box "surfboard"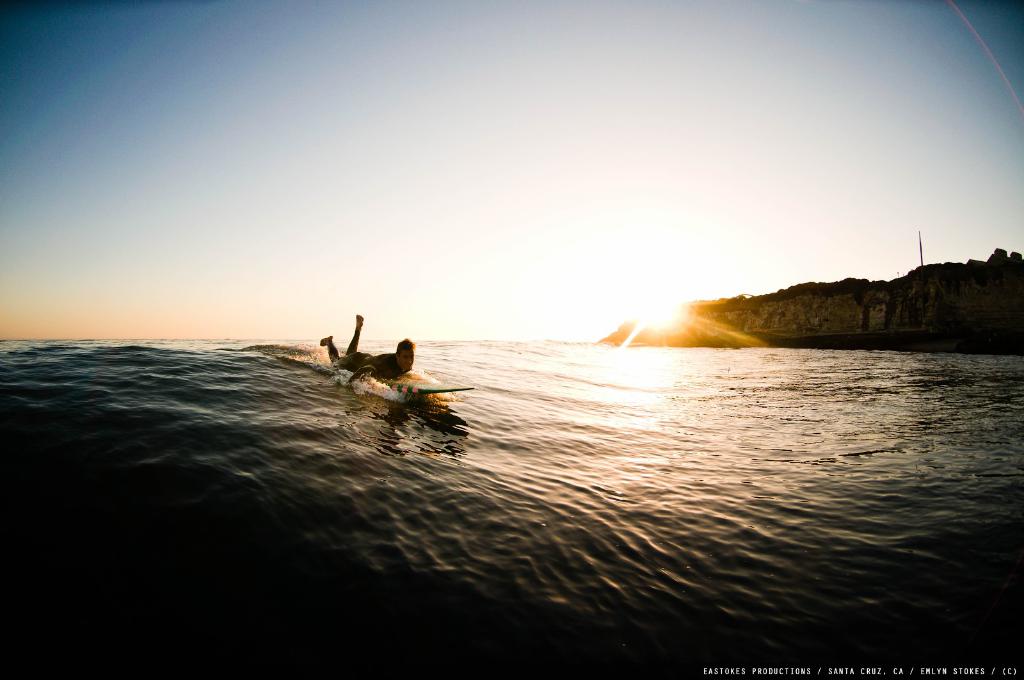
x1=371, y1=374, x2=479, y2=394
